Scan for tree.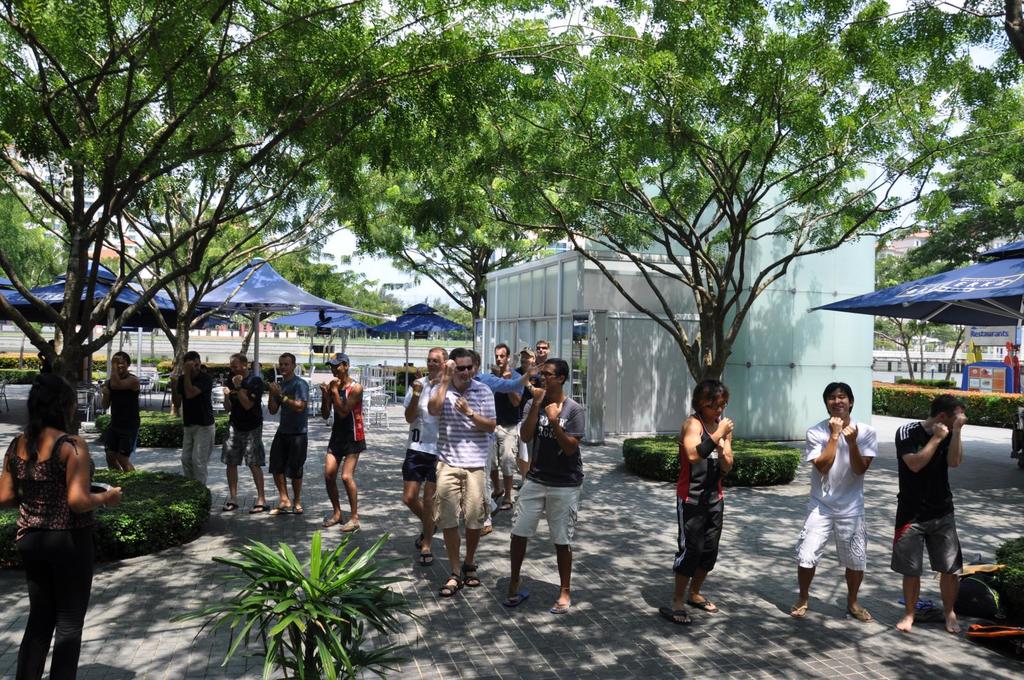
Scan result: 426/290/476/343.
